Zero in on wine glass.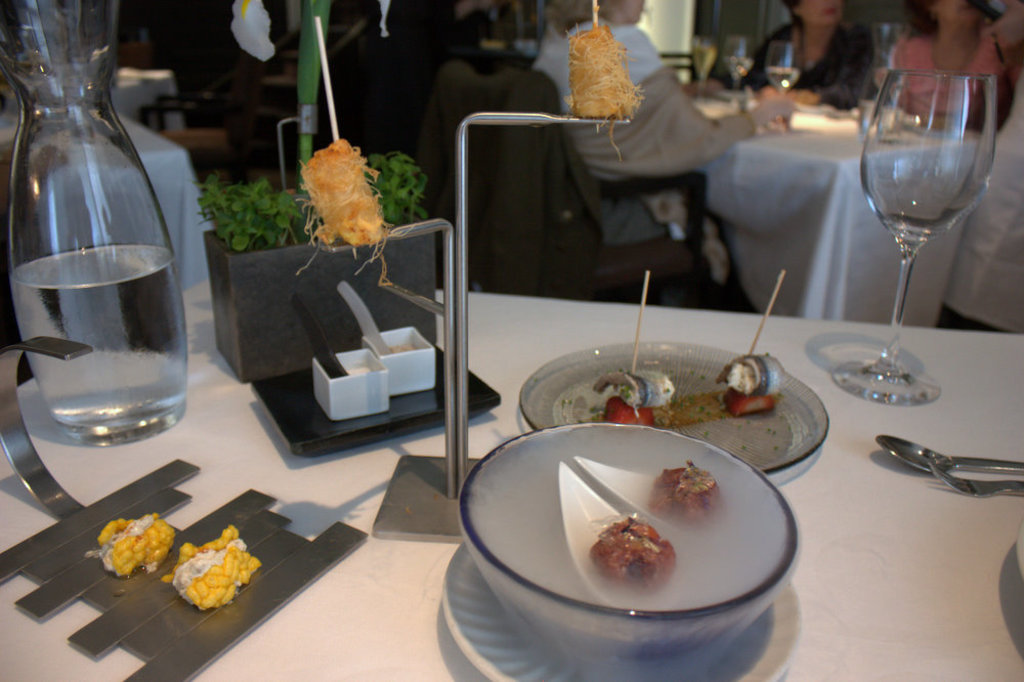
Zeroed in: 690,37,718,85.
